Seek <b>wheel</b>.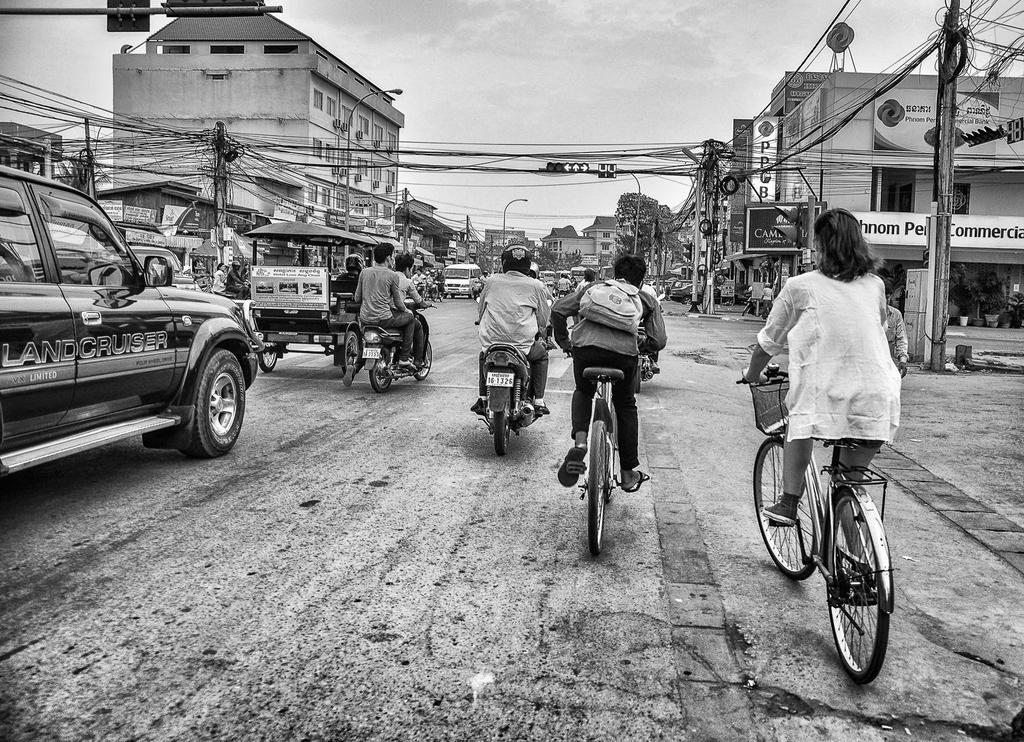
{"x1": 369, "y1": 347, "x2": 396, "y2": 384}.
